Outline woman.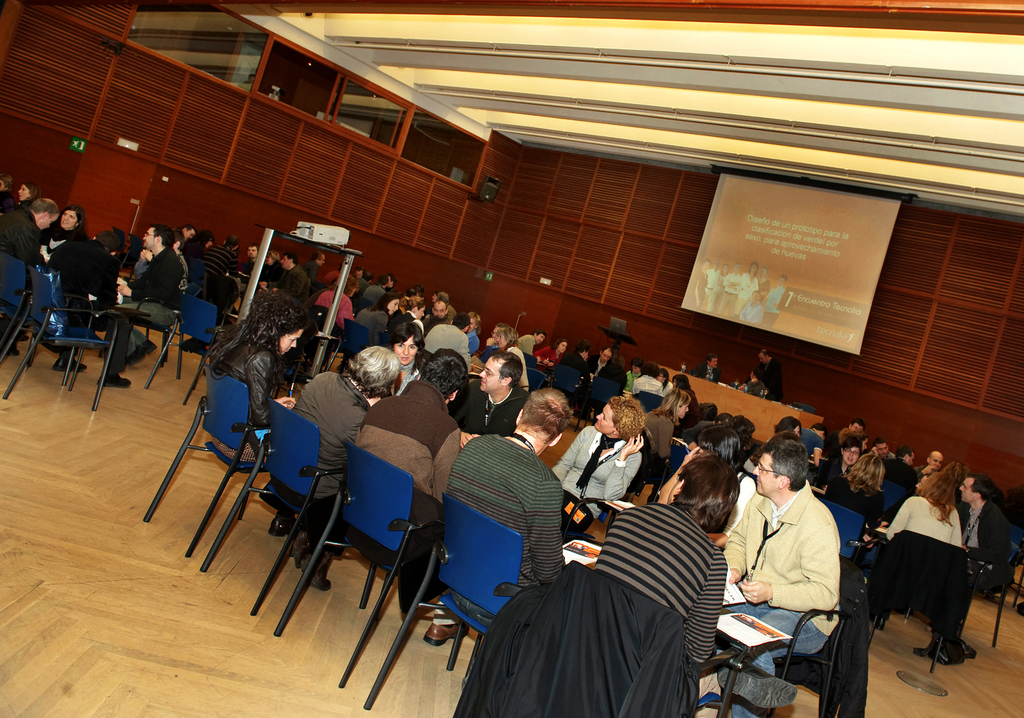
Outline: (x1=710, y1=262, x2=729, y2=312).
